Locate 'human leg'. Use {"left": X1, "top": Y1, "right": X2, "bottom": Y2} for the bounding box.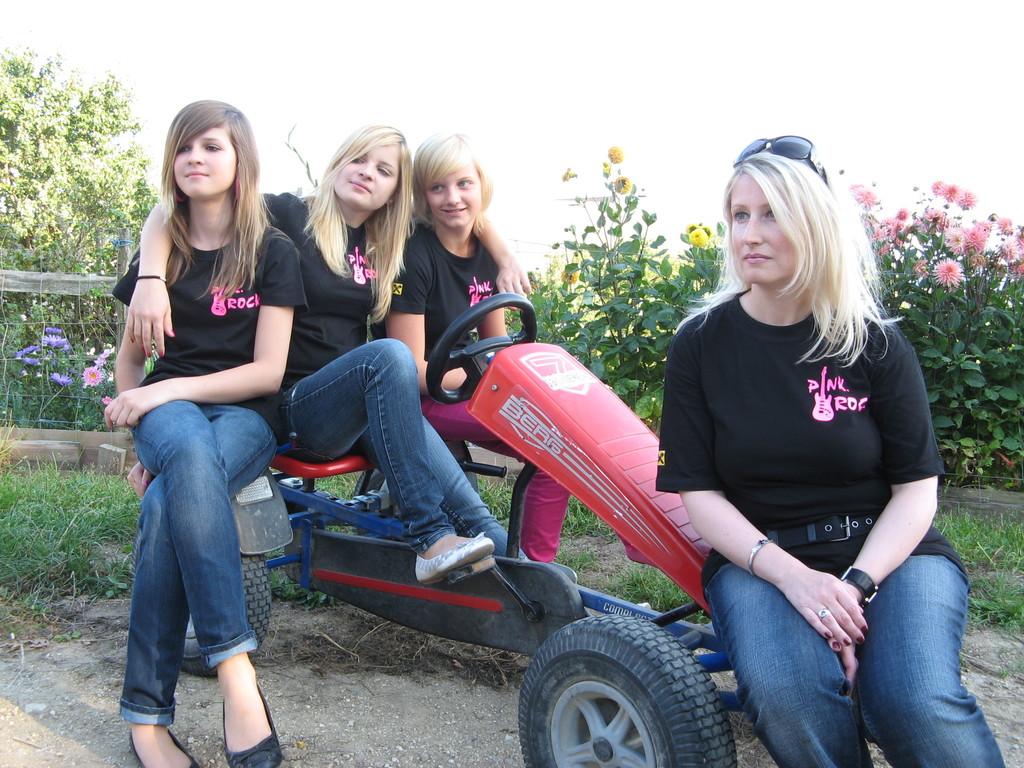
{"left": 712, "top": 550, "right": 855, "bottom": 767}.
